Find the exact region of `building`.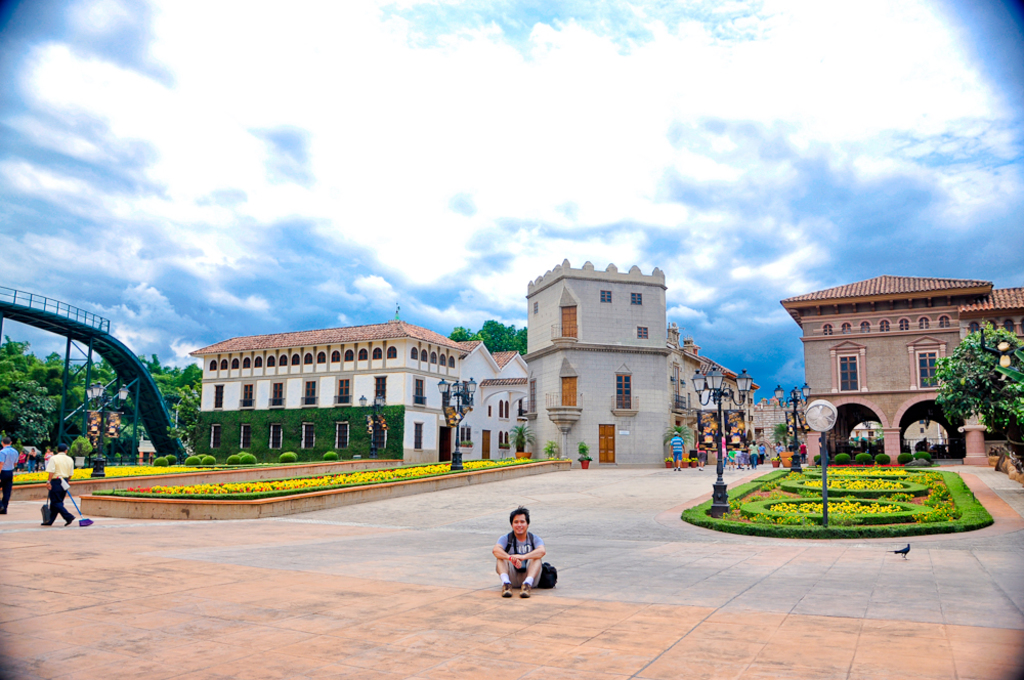
Exact region: (left=673, top=332, right=796, bottom=461).
